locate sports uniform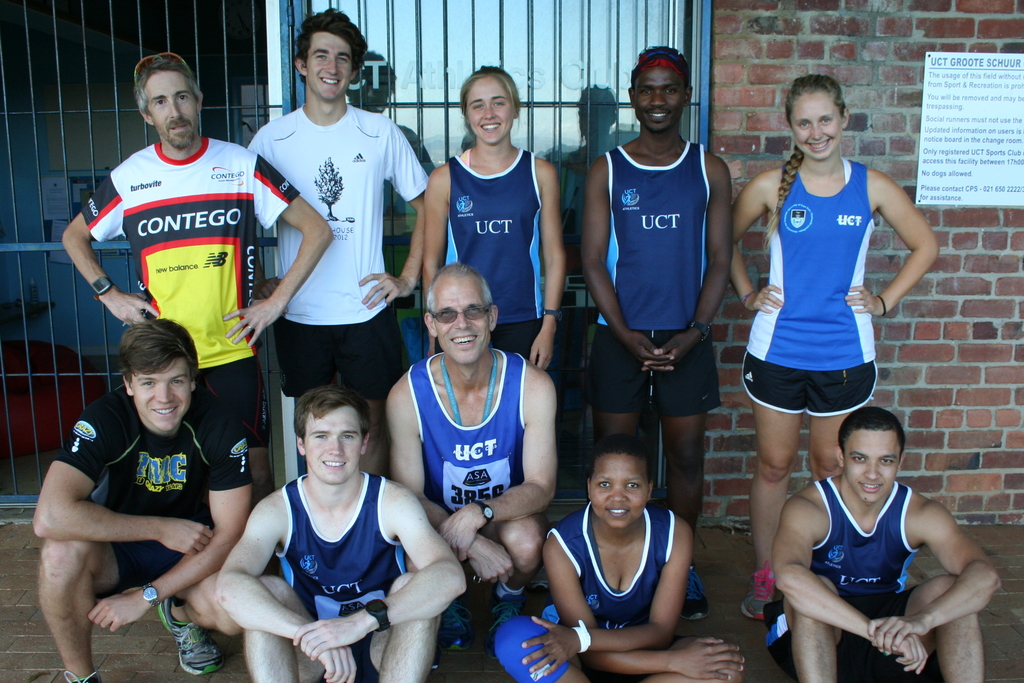
box=[38, 384, 250, 677]
